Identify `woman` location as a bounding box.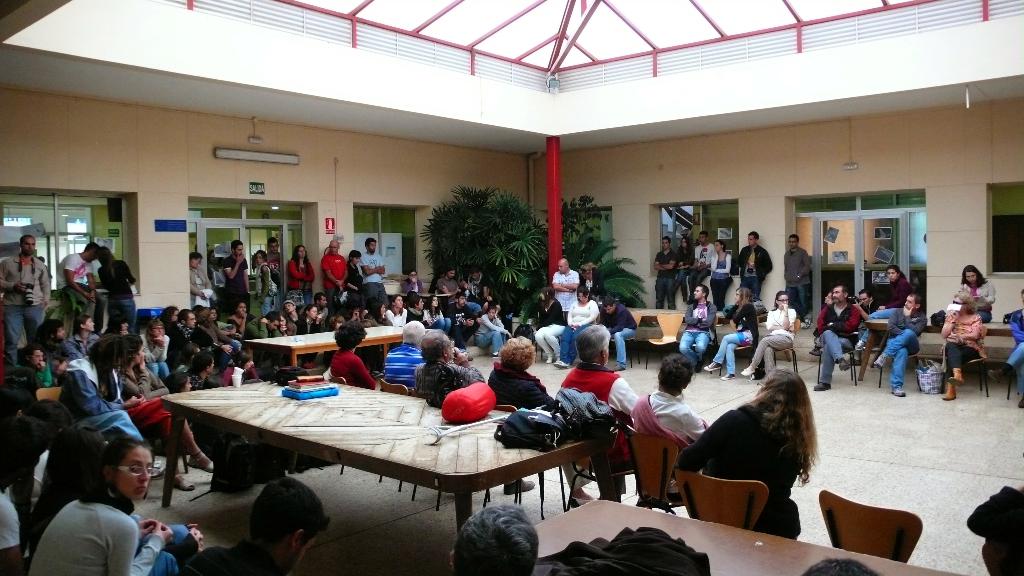
BBox(534, 288, 566, 365).
